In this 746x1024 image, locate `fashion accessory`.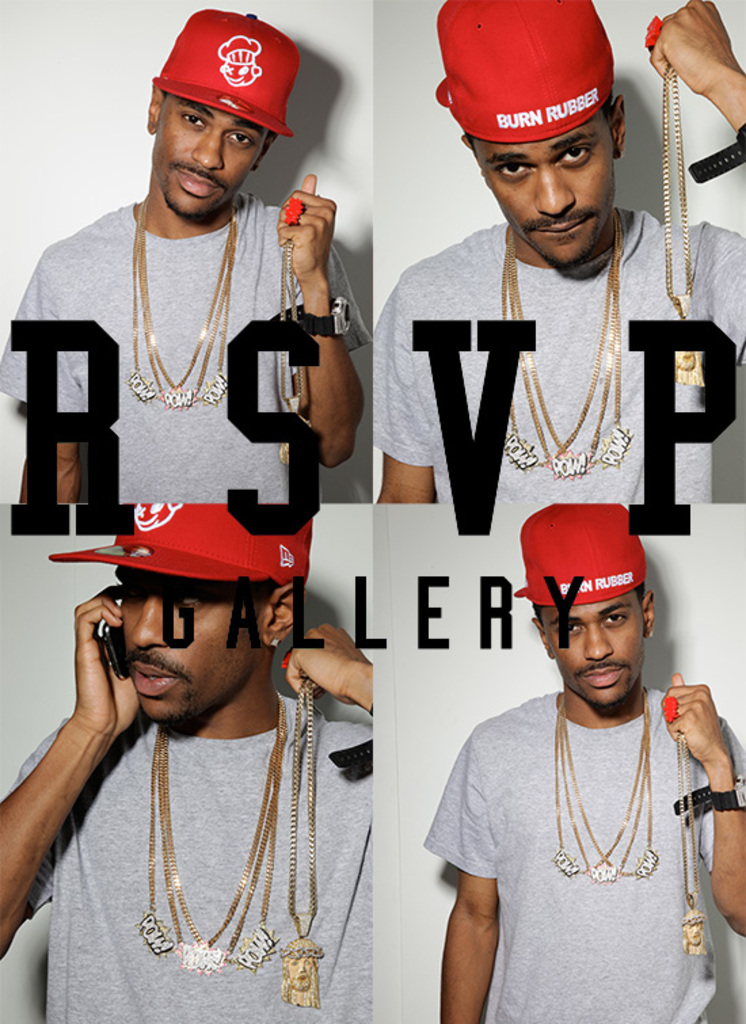
Bounding box: BBox(434, 0, 616, 142).
